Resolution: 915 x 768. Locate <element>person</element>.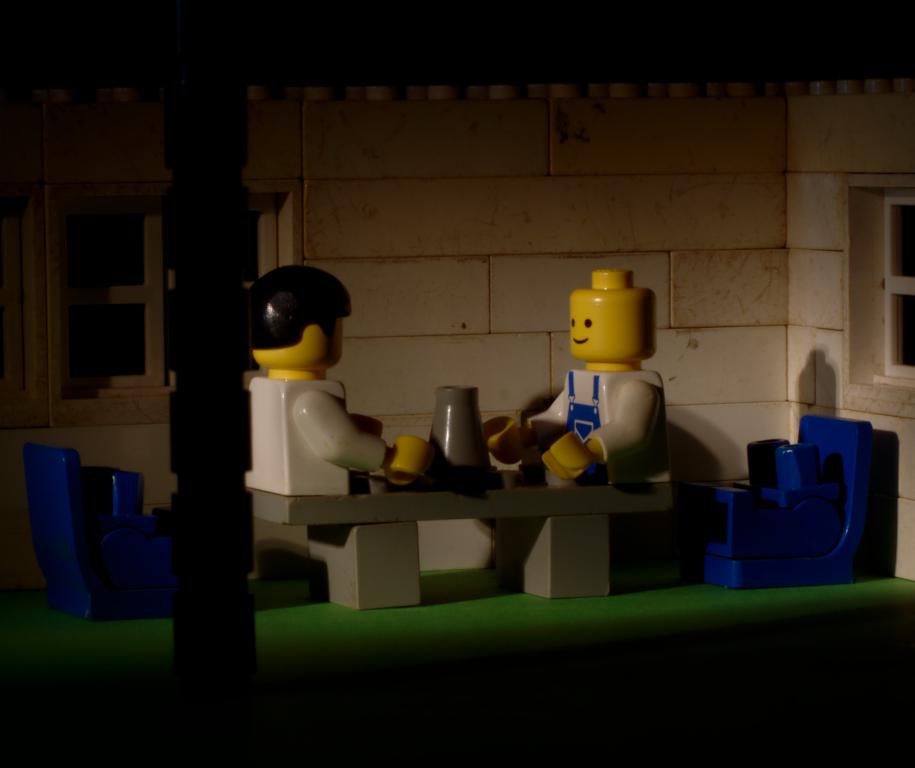
x1=230 y1=250 x2=412 y2=513.
